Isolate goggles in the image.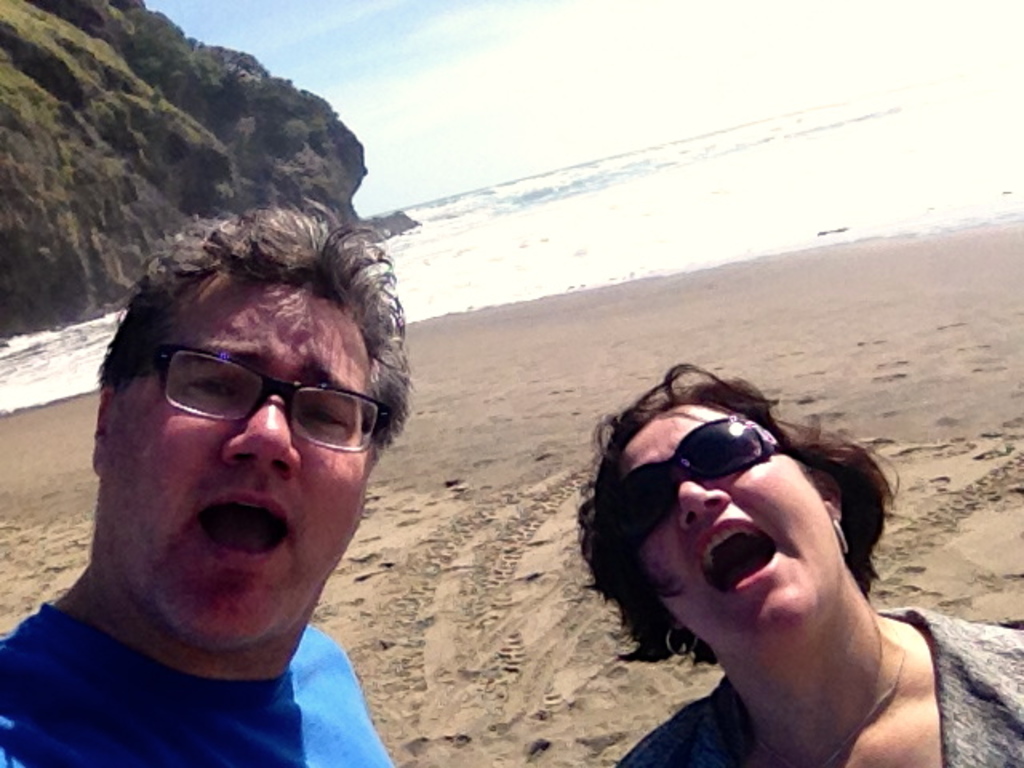
Isolated region: <region>614, 416, 810, 533</region>.
